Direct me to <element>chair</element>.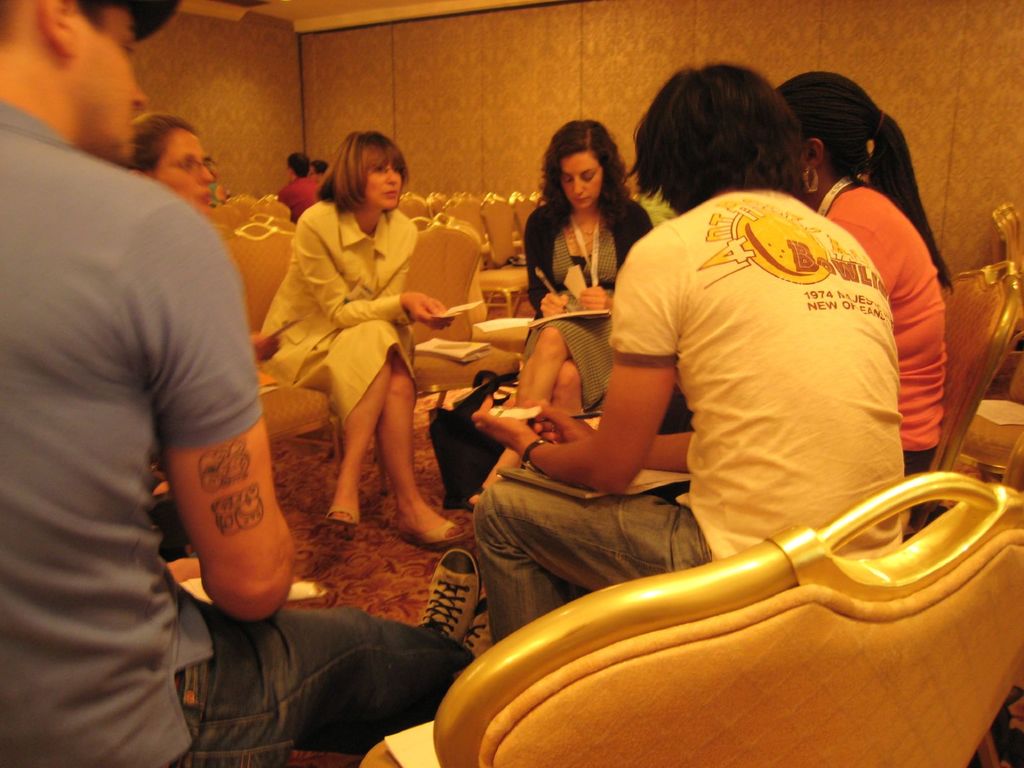
Direction: <bbox>250, 367, 338, 495</bbox>.
